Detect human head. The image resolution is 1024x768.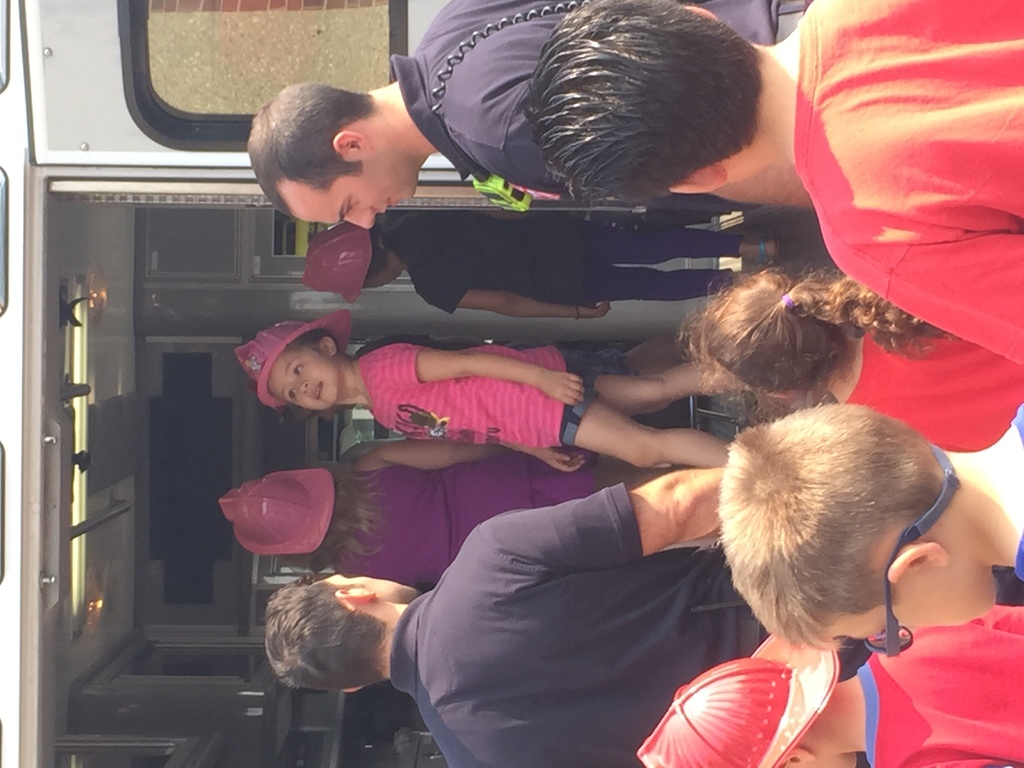
(256,331,345,414).
